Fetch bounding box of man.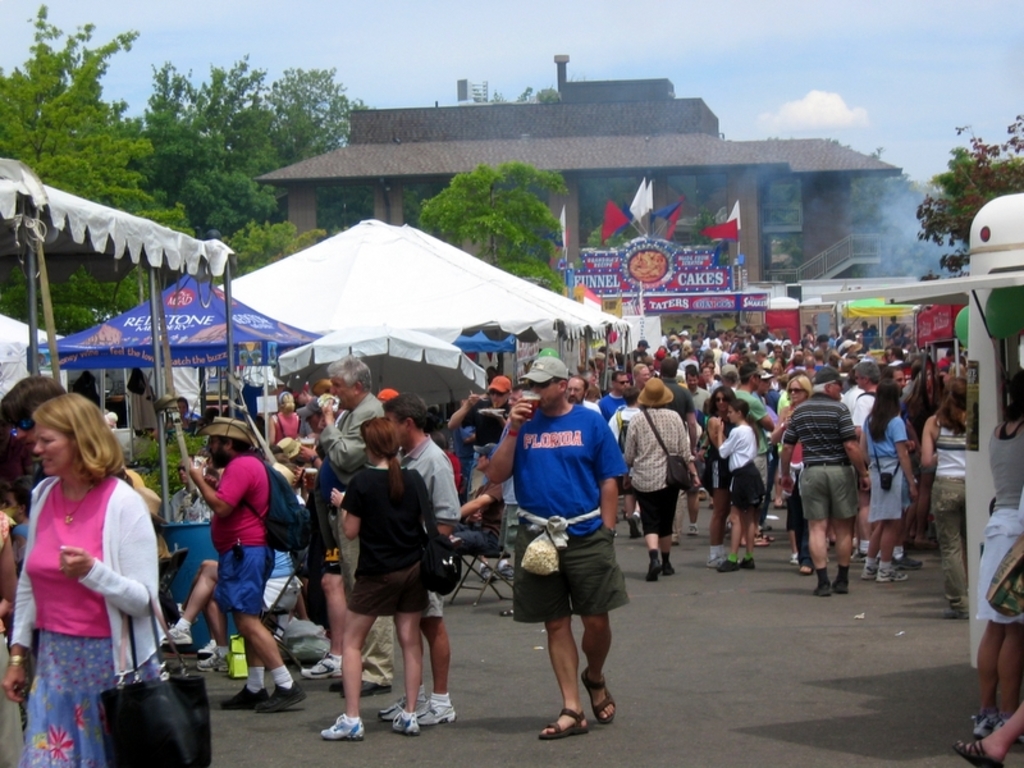
Bbox: select_region(186, 416, 306, 713).
